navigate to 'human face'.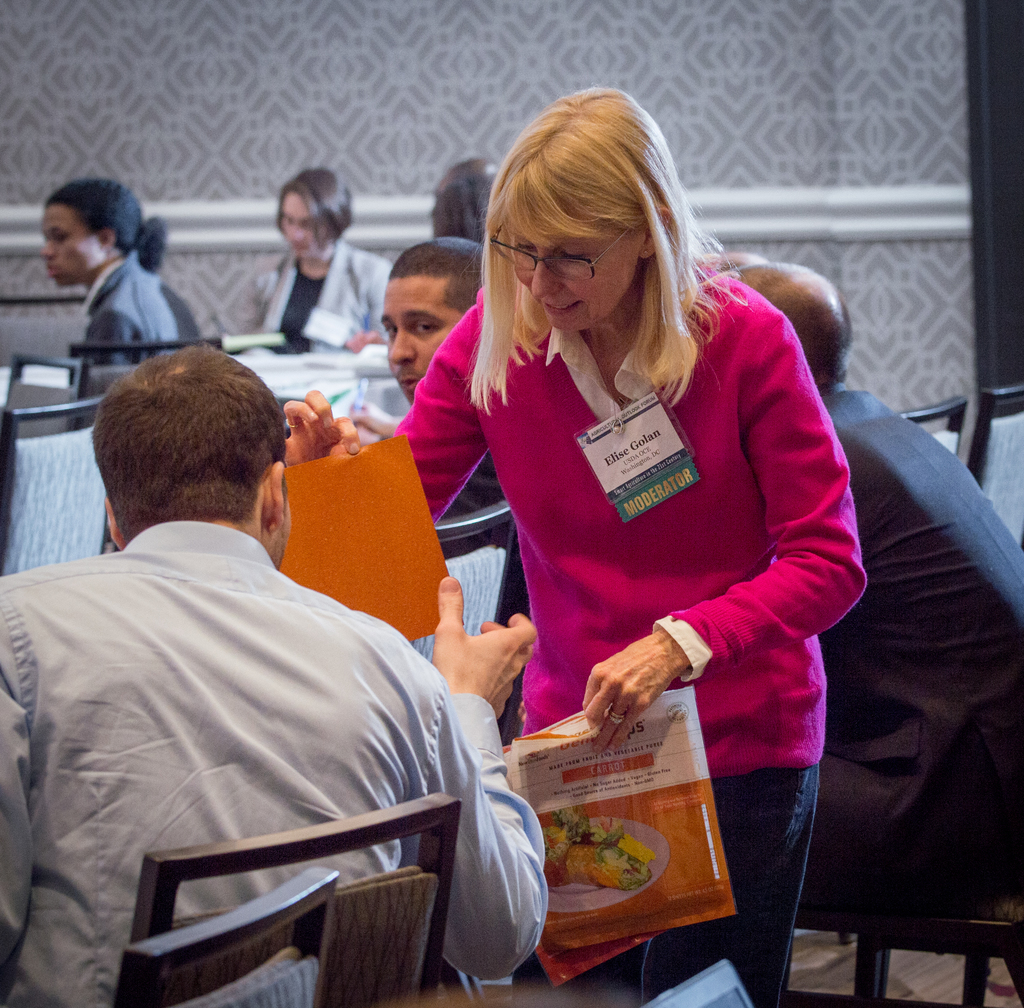
Navigation target: {"x1": 382, "y1": 266, "x2": 472, "y2": 405}.
